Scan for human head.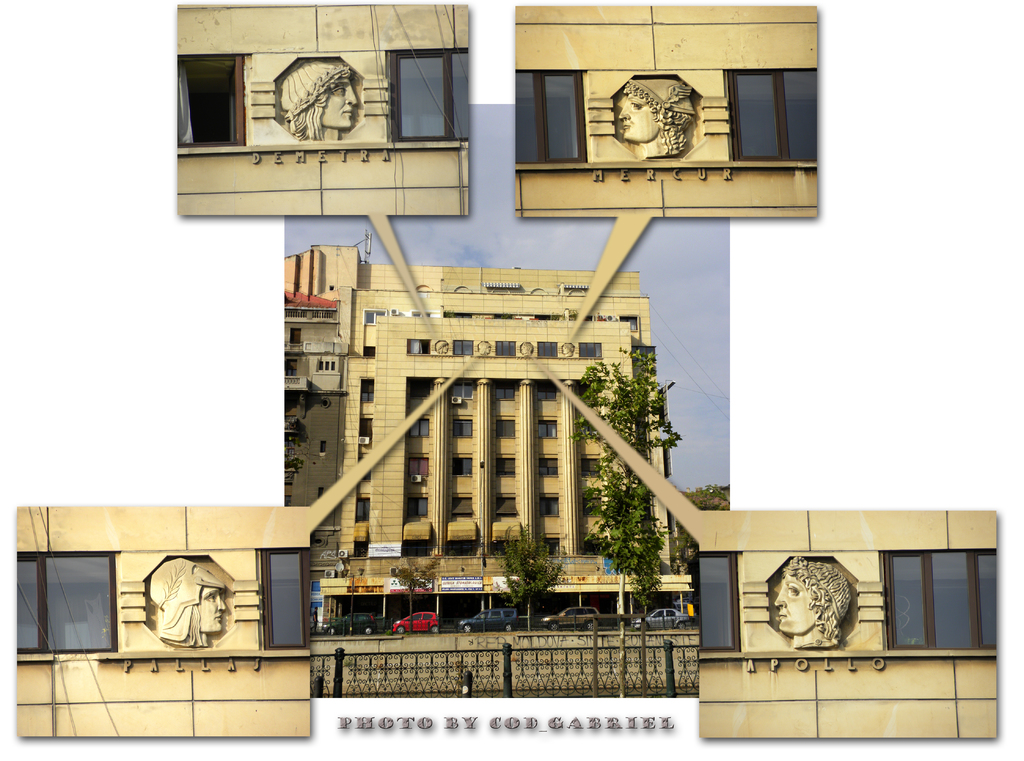
Scan result: box=[768, 567, 851, 656].
